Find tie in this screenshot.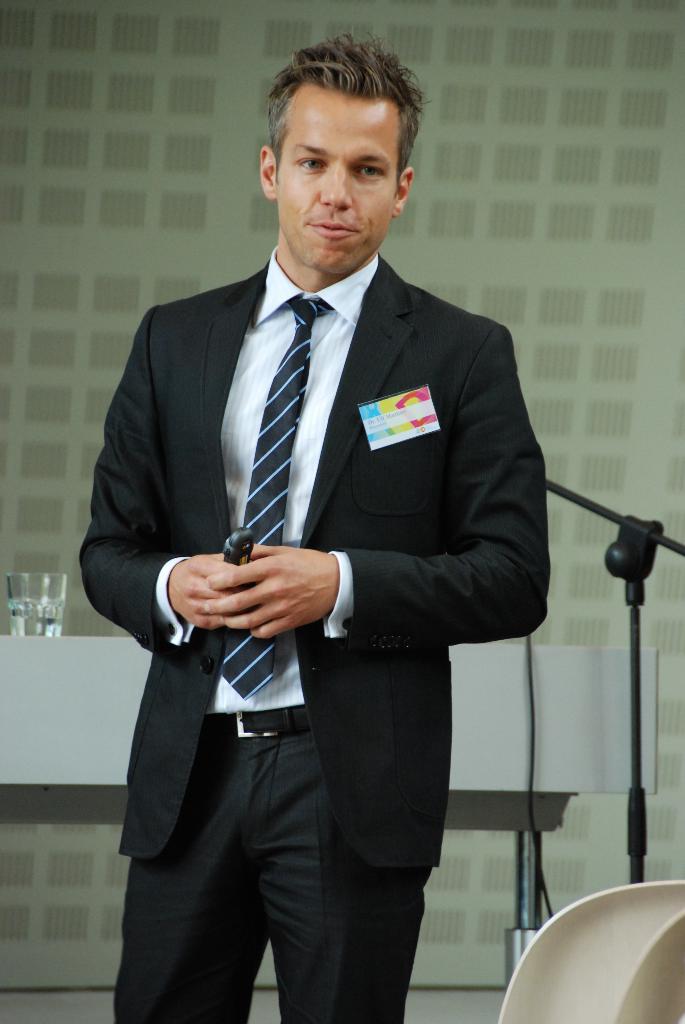
The bounding box for tie is locate(223, 298, 335, 701).
